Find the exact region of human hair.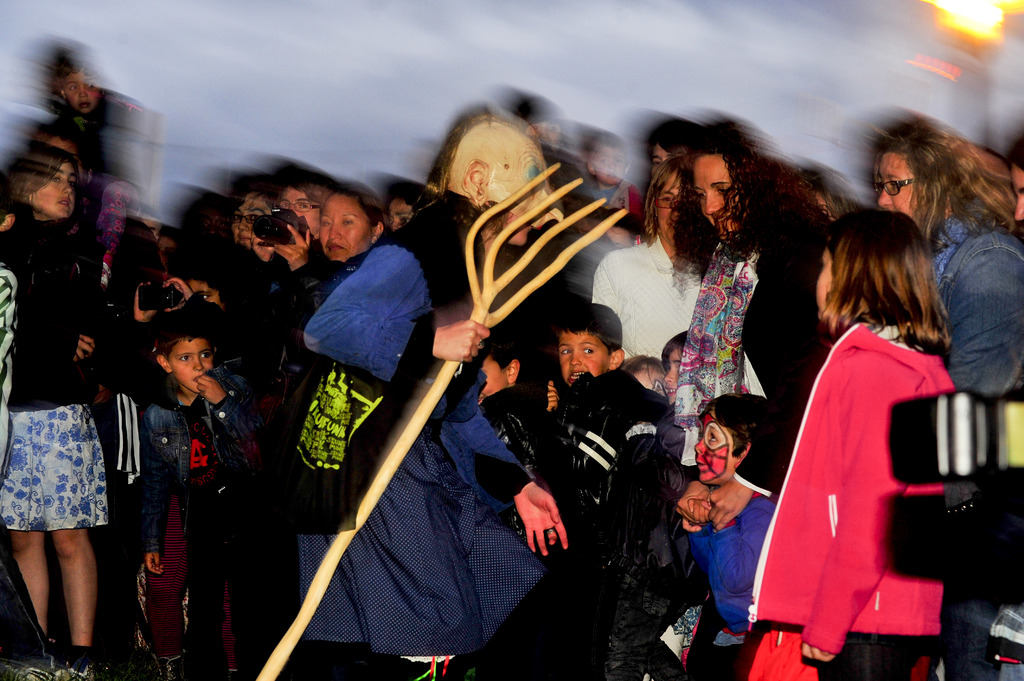
Exact region: [696, 392, 771, 459].
